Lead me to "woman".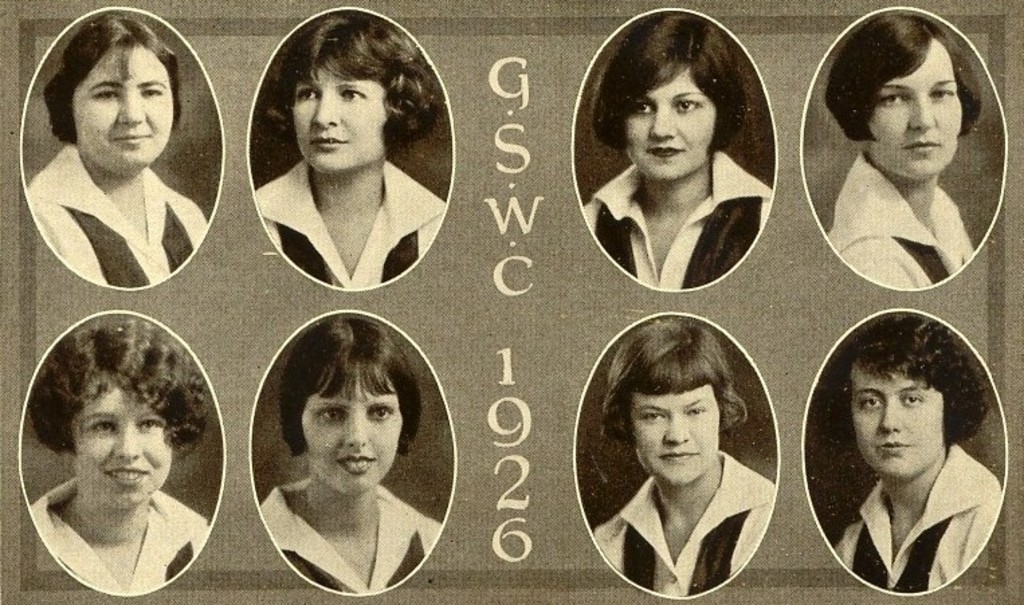
Lead to crop(23, 315, 227, 598).
